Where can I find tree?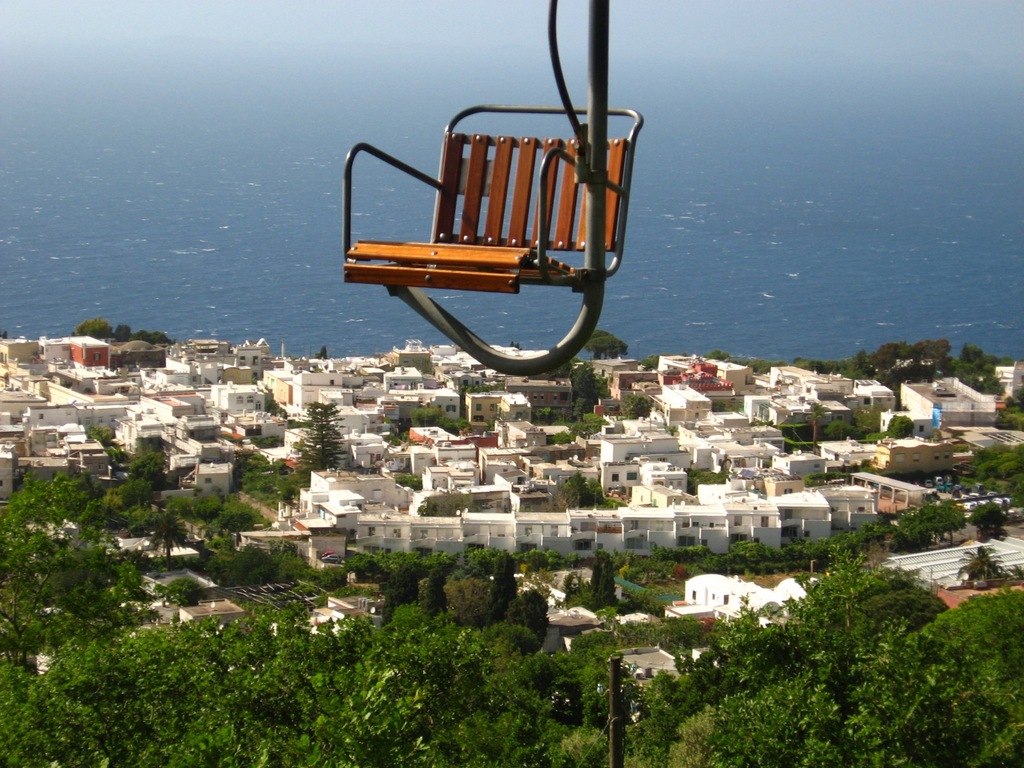
You can find it at left=505, top=589, right=547, bottom=645.
